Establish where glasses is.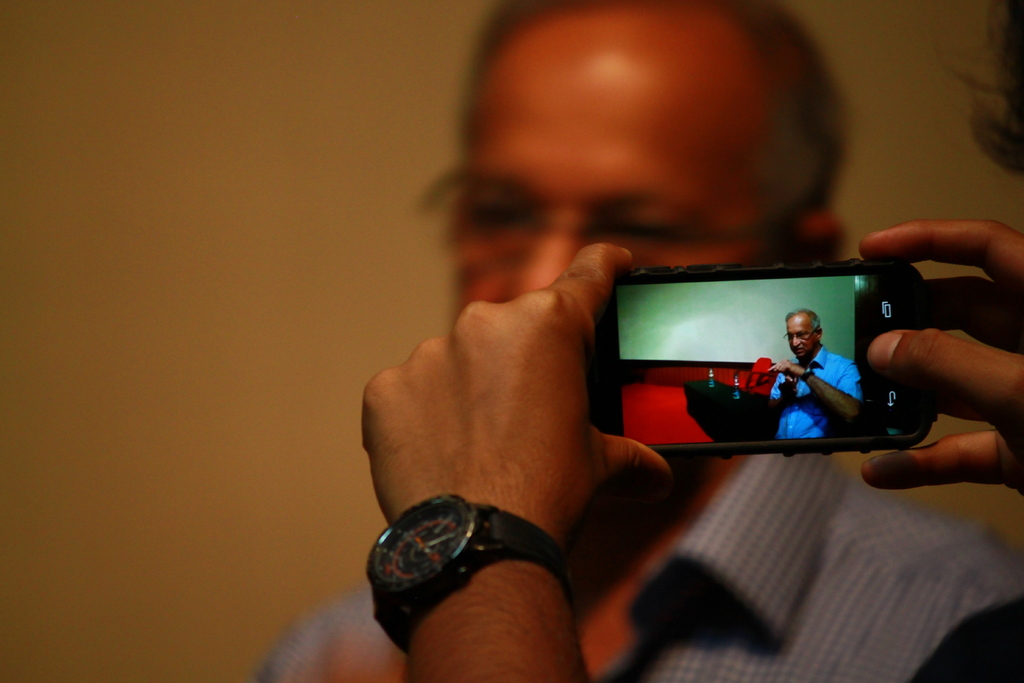
Established at select_region(786, 328, 816, 342).
